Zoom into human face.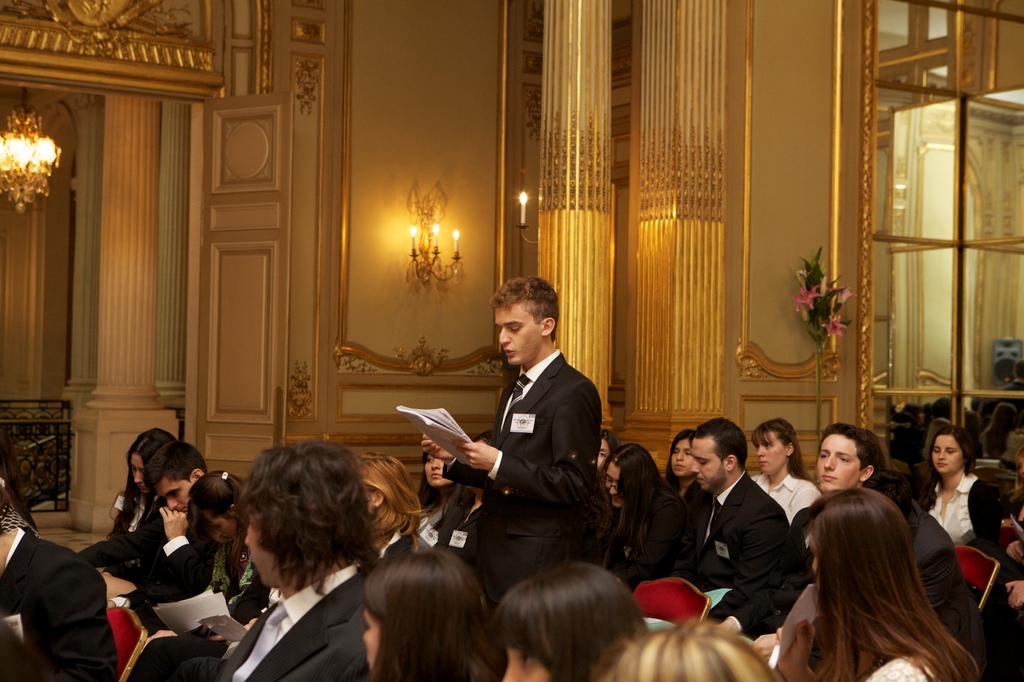
Zoom target: (671,436,690,482).
